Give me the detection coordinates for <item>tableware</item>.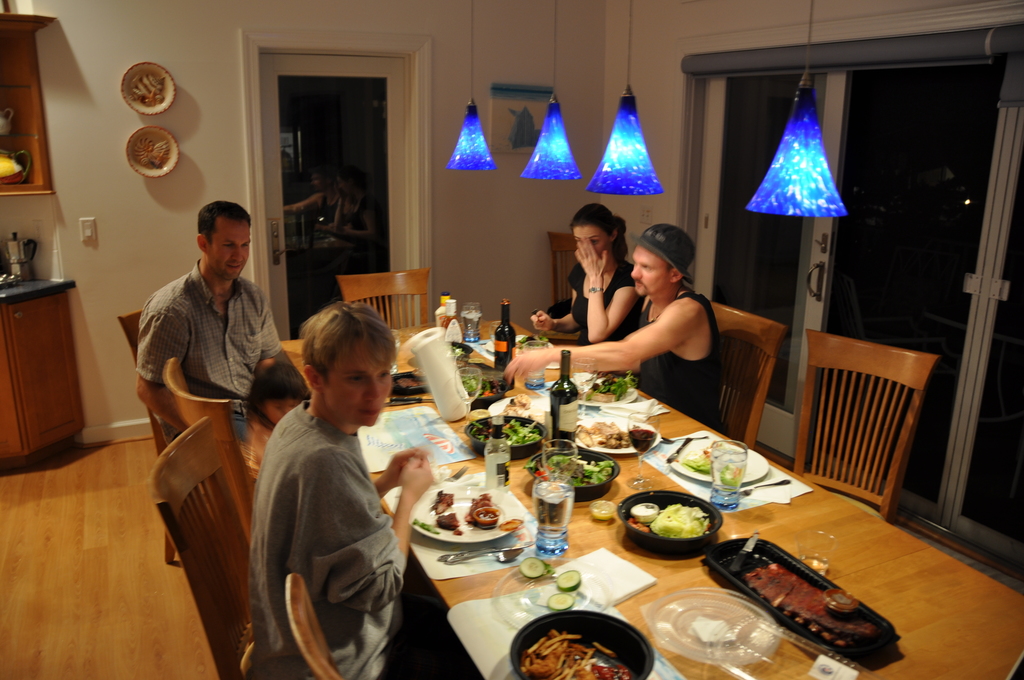
pyautogui.locateOnScreen(445, 465, 467, 483).
